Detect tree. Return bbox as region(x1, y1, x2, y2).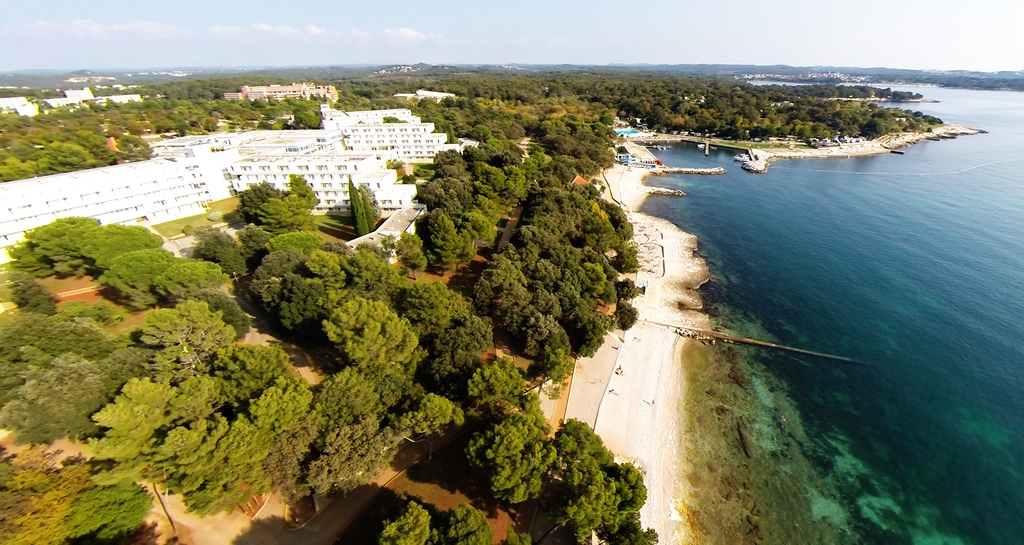
region(53, 464, 145, 544).
